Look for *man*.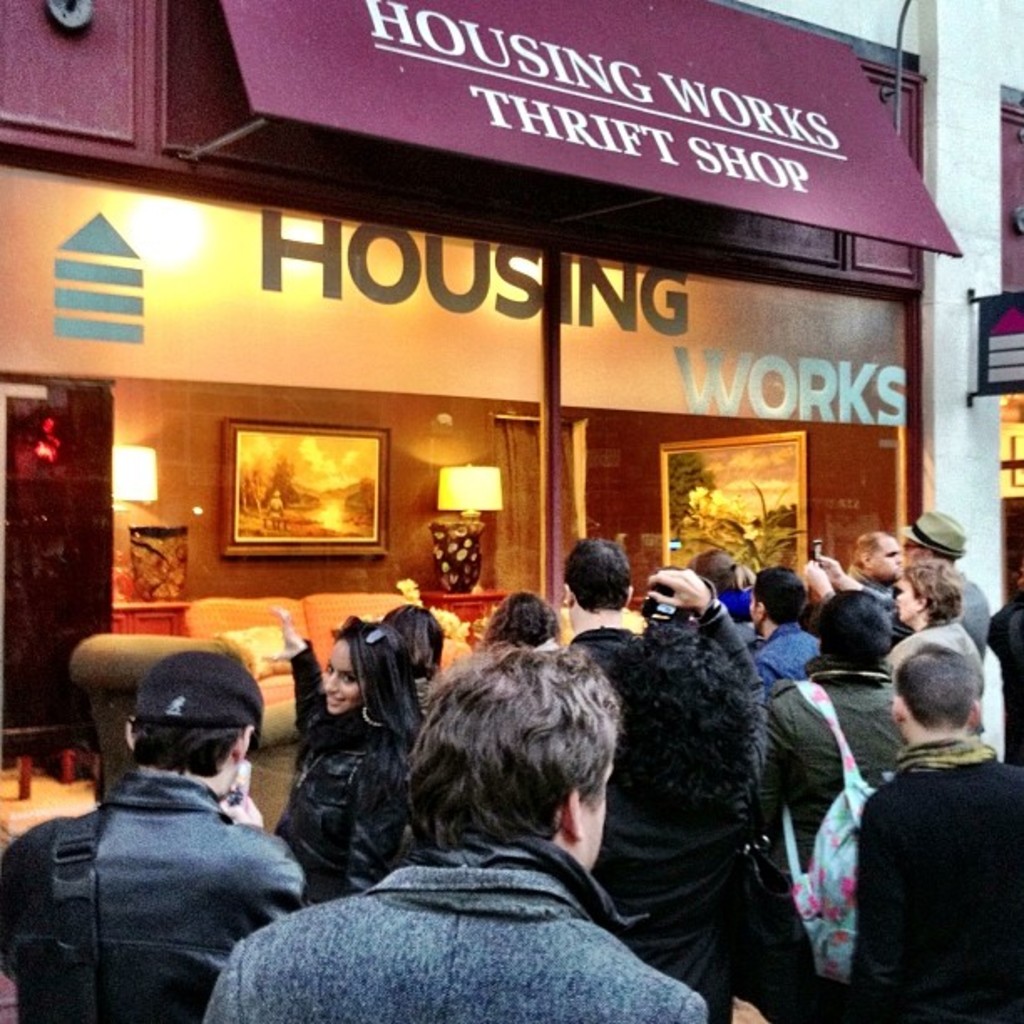
Found: Rect(562, 542, 629, 668).
